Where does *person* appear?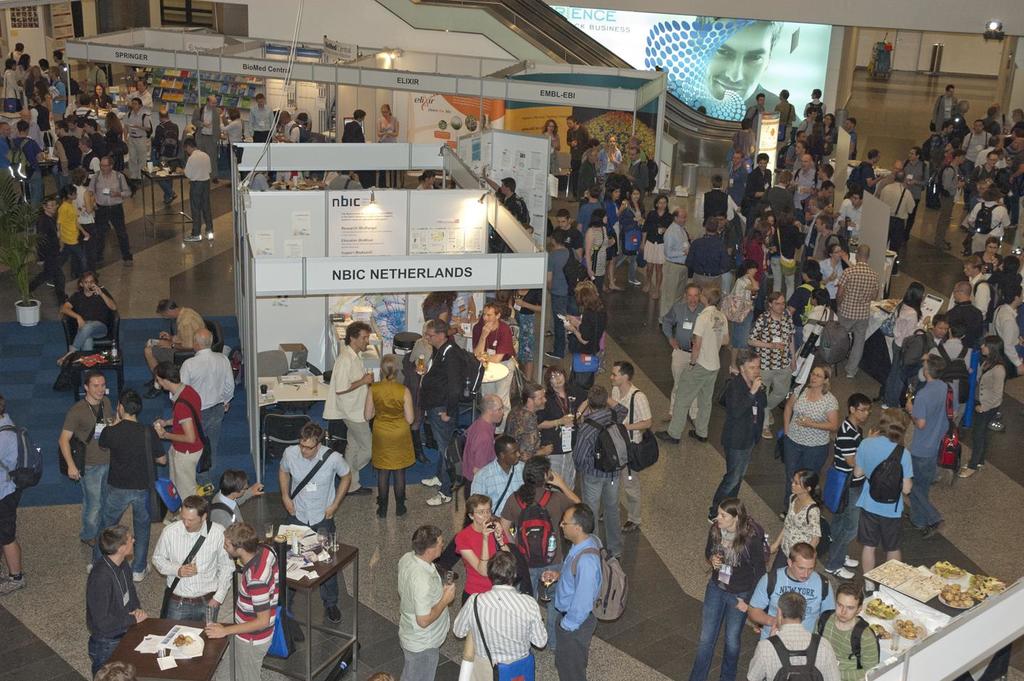
Appears at [877, 172, 917, 279].
